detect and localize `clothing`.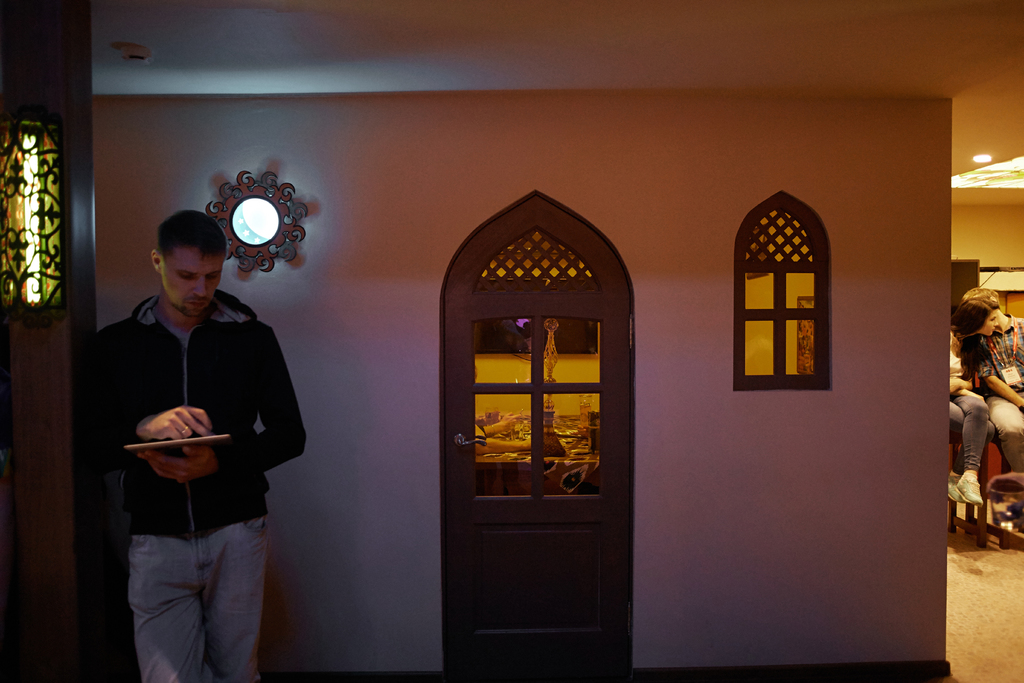
Localized at select_region(977, 315, 1023, 489).
